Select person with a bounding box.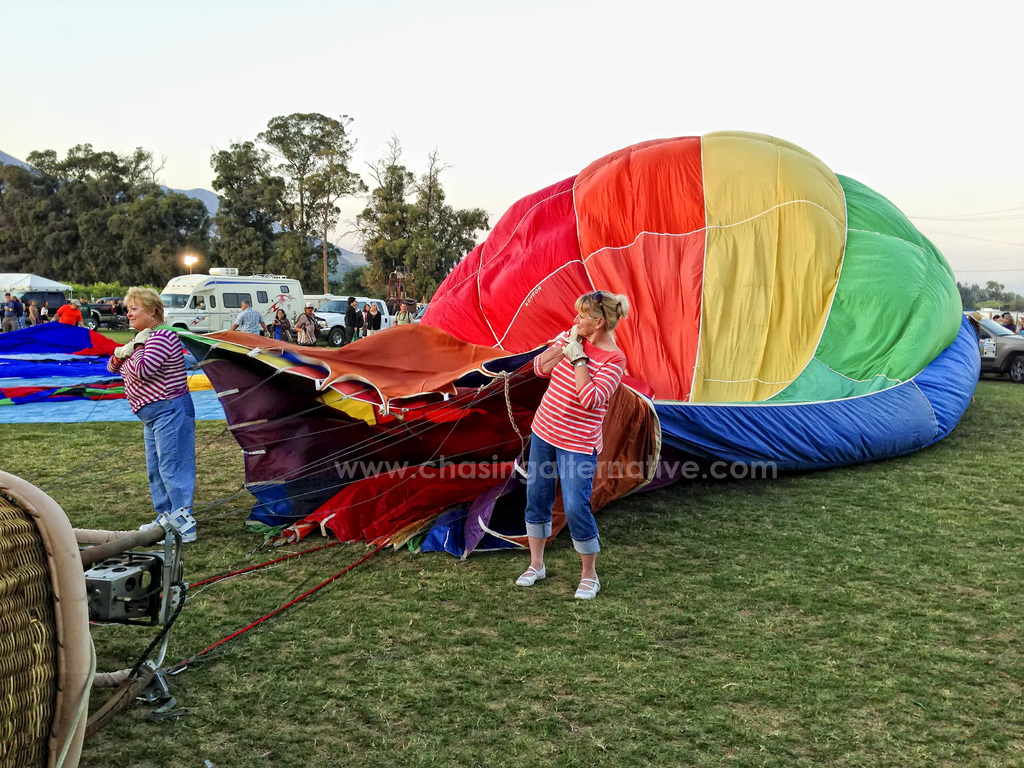
pyautogui.locateOnScreen(393, 300, 414, 325).
